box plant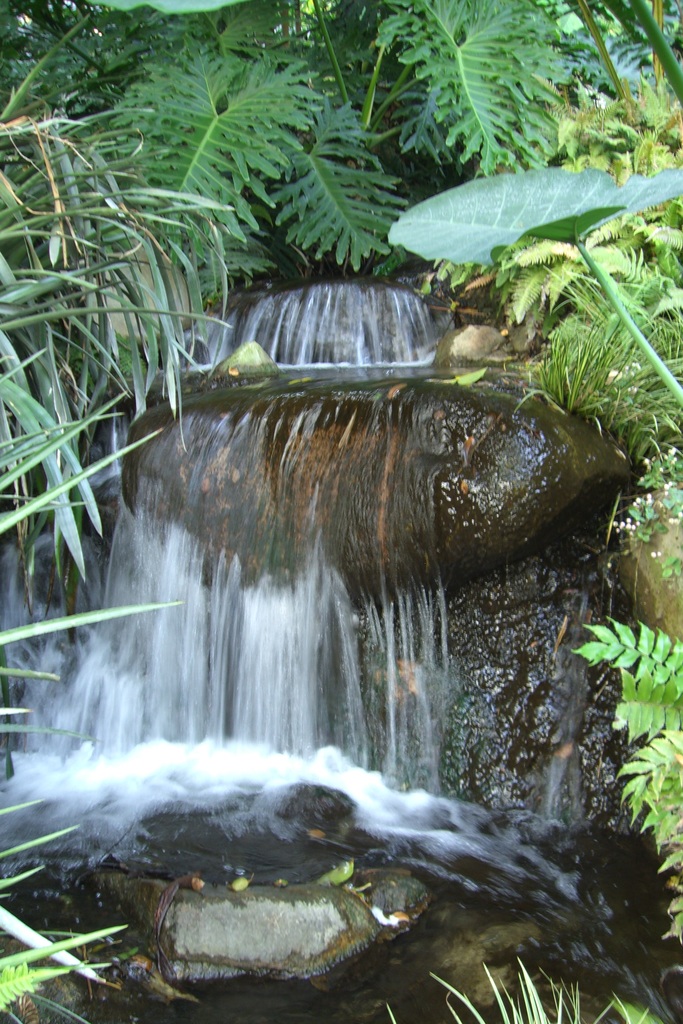
bbox=[566, 606, 682, 954]
